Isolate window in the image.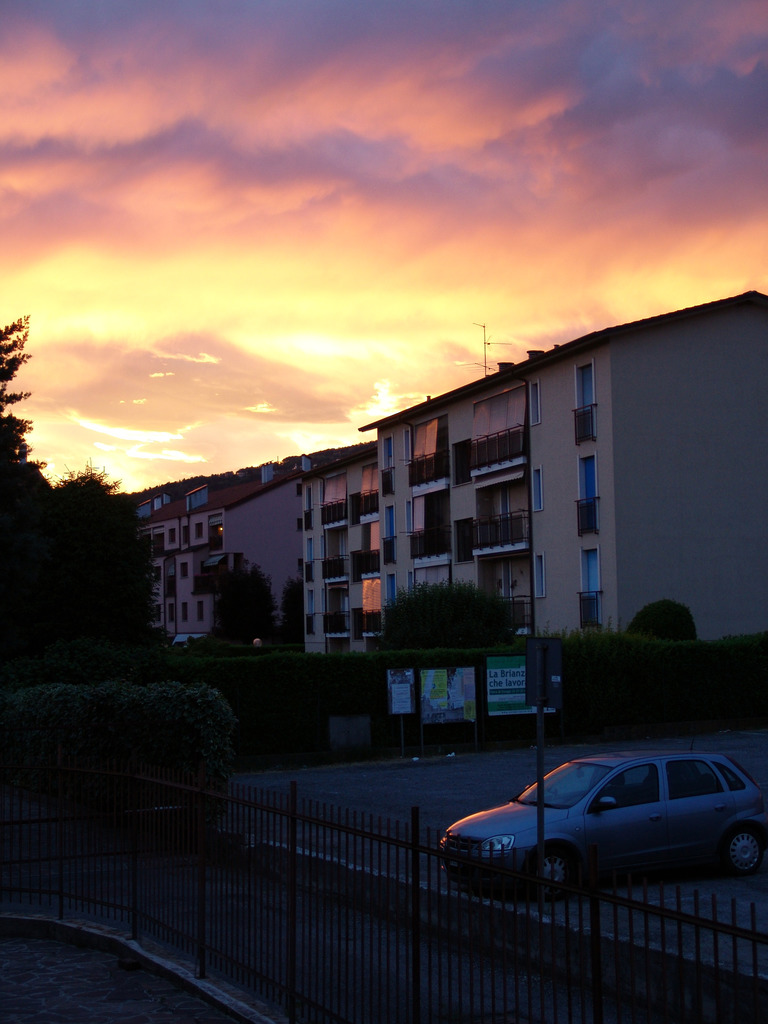
Isolated region: box(167, 525, 179, 548).
